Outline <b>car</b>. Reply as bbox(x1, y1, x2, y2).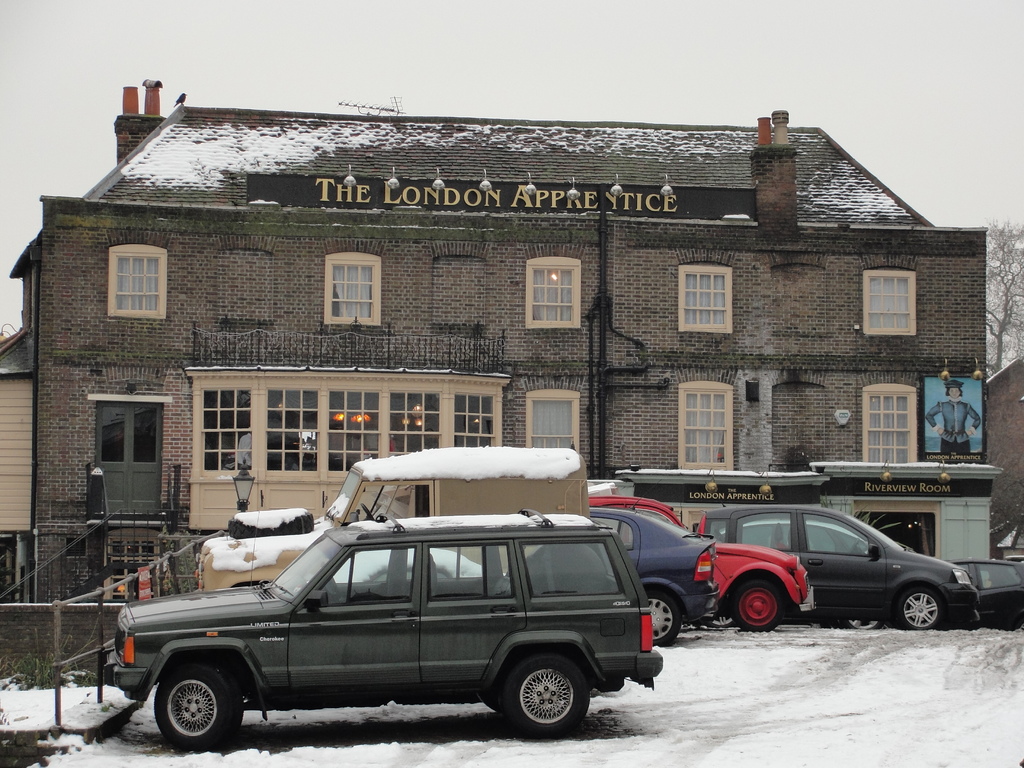
bbox(590, 495, 811, 630).
